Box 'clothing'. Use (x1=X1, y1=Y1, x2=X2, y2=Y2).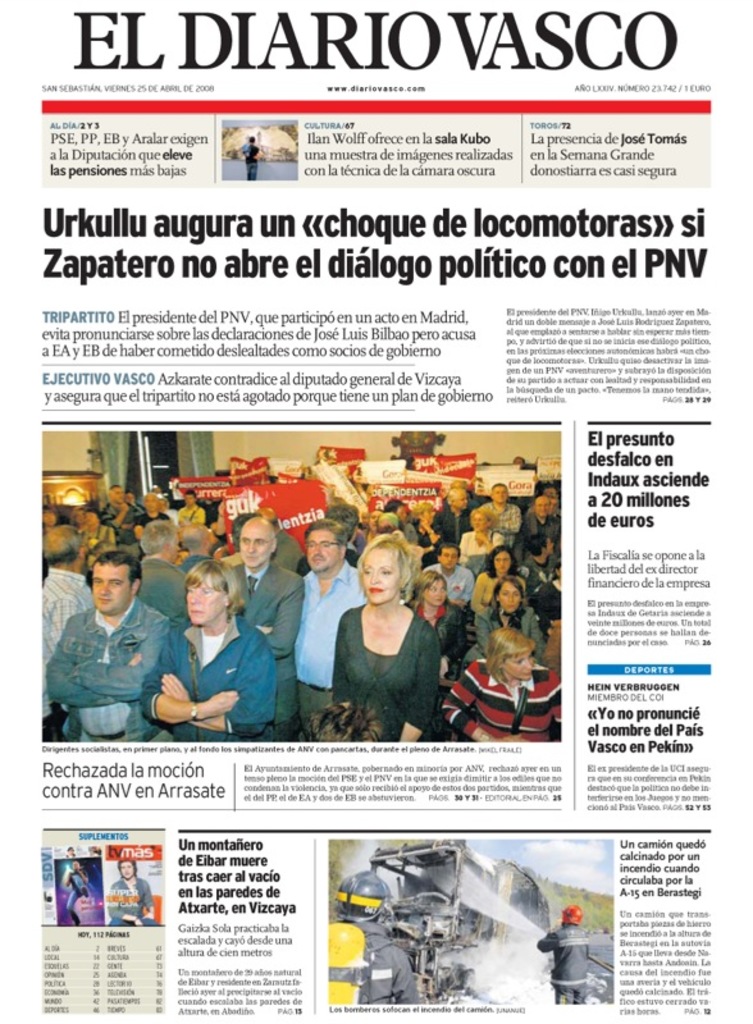
(x1=441, y1=660, x2=566, y2=745).
